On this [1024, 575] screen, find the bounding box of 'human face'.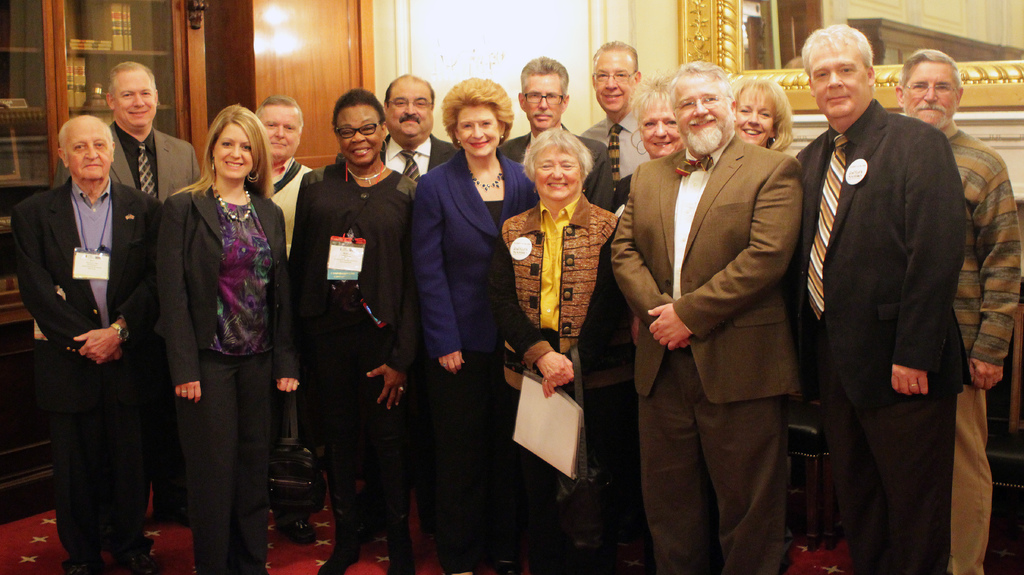
Bounding box: x1=596, y1=49, x2=634, y2=113.
